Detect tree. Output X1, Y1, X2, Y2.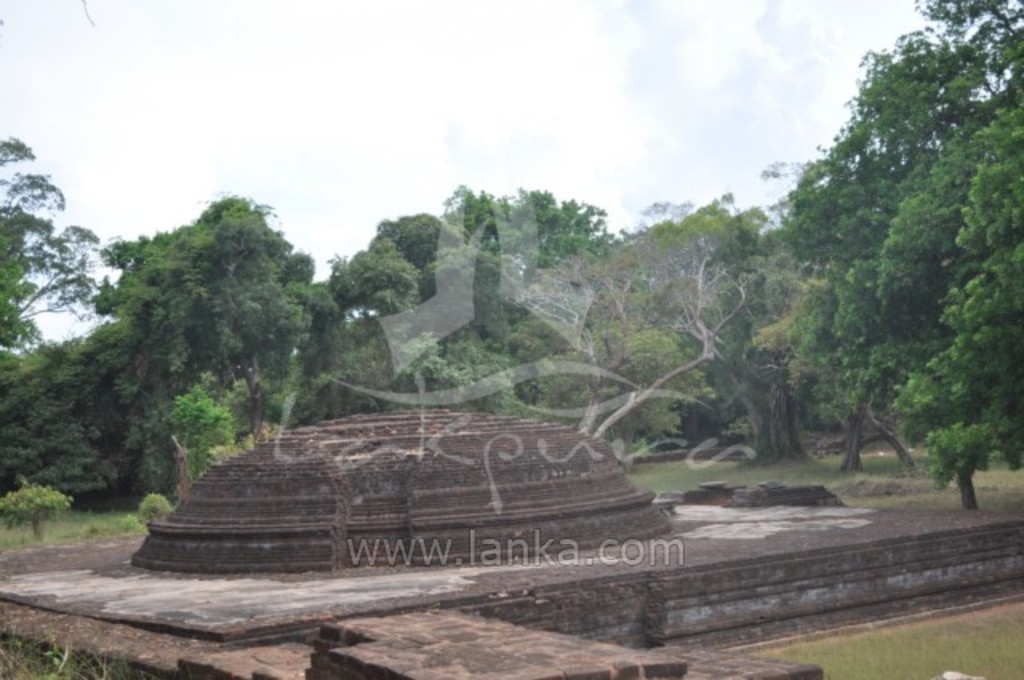
88, 205, 315, 493.
